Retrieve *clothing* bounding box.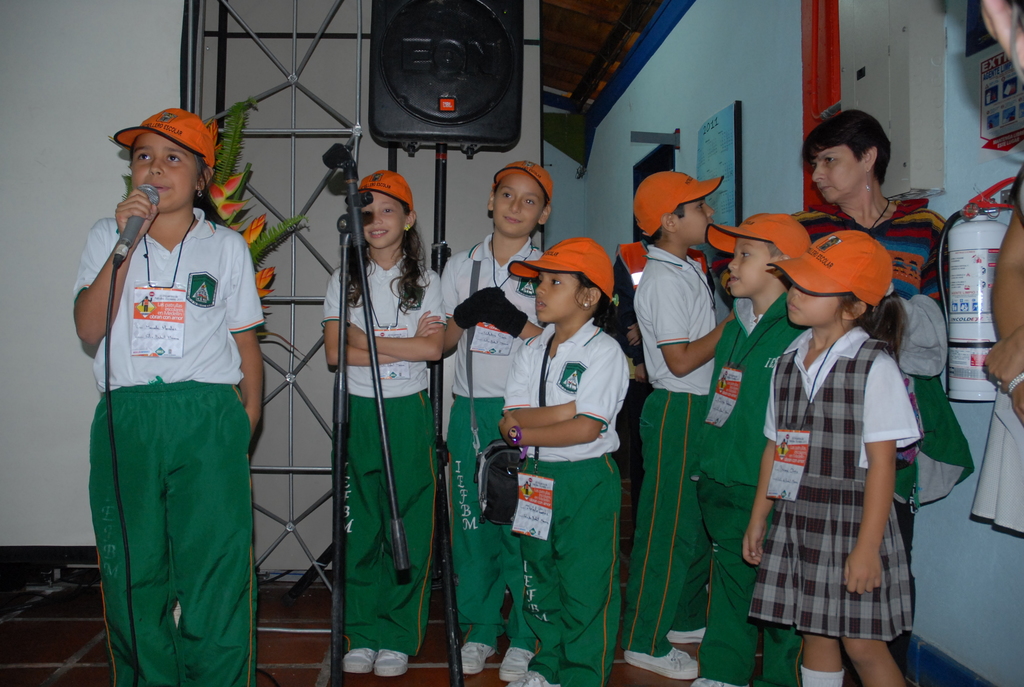
Bounding box: Rect(500, 318, 630, 686).
